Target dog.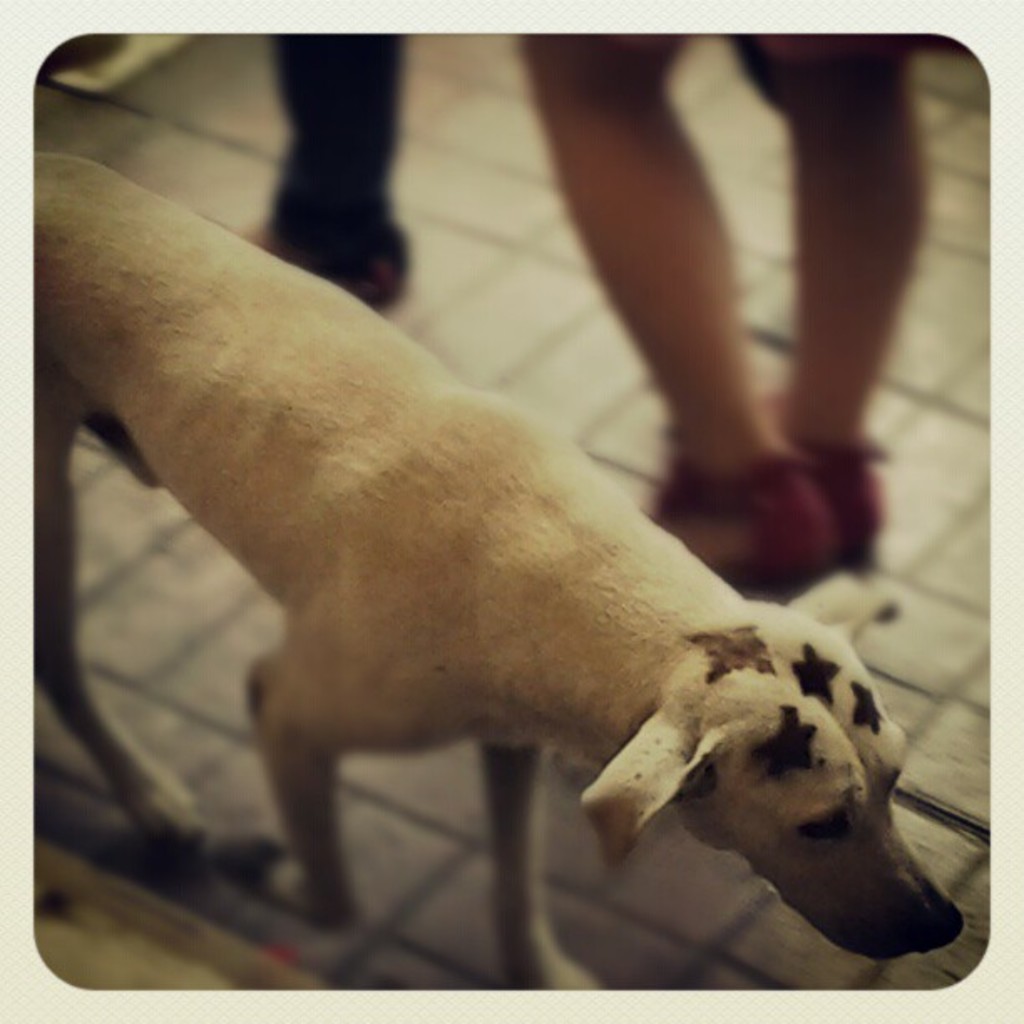
Target region: [45, 141, 974, 996].
